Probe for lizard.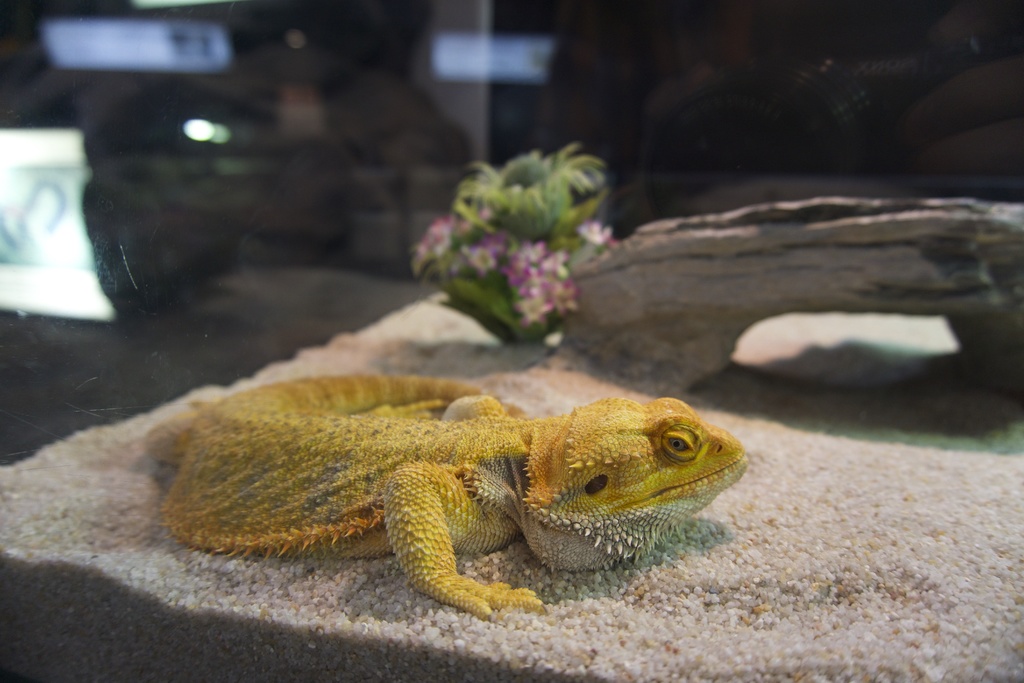
Probe result: bbox(112, 378, 763, 625).
